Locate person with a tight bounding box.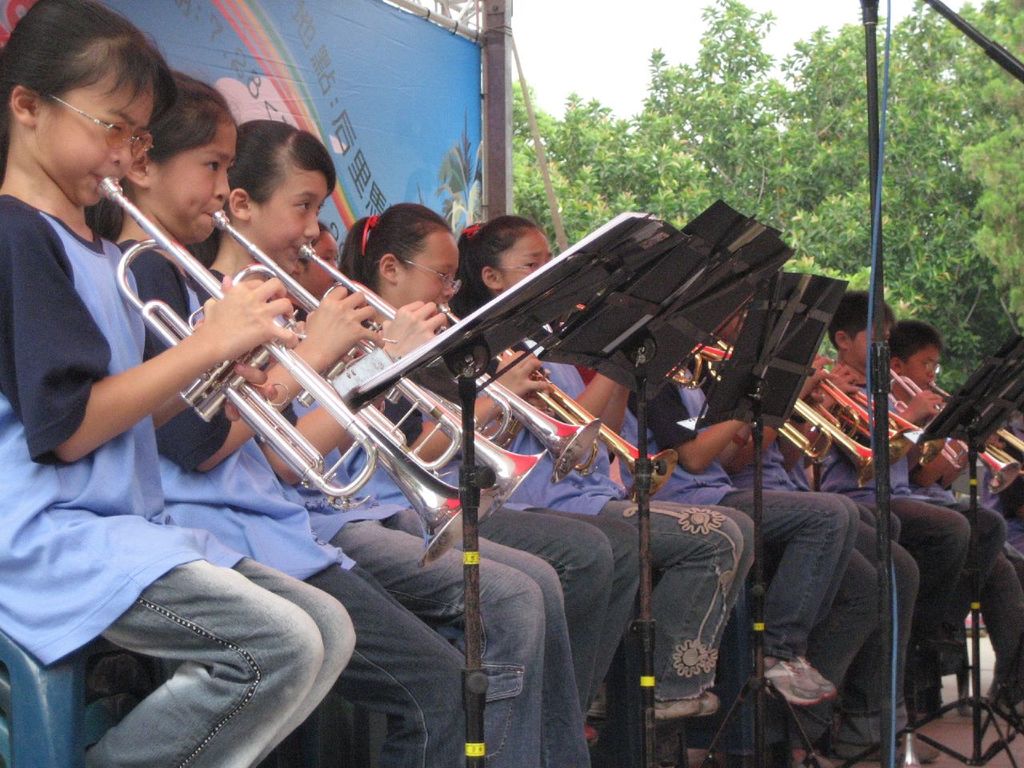
box(0, 0, 355, 766).
